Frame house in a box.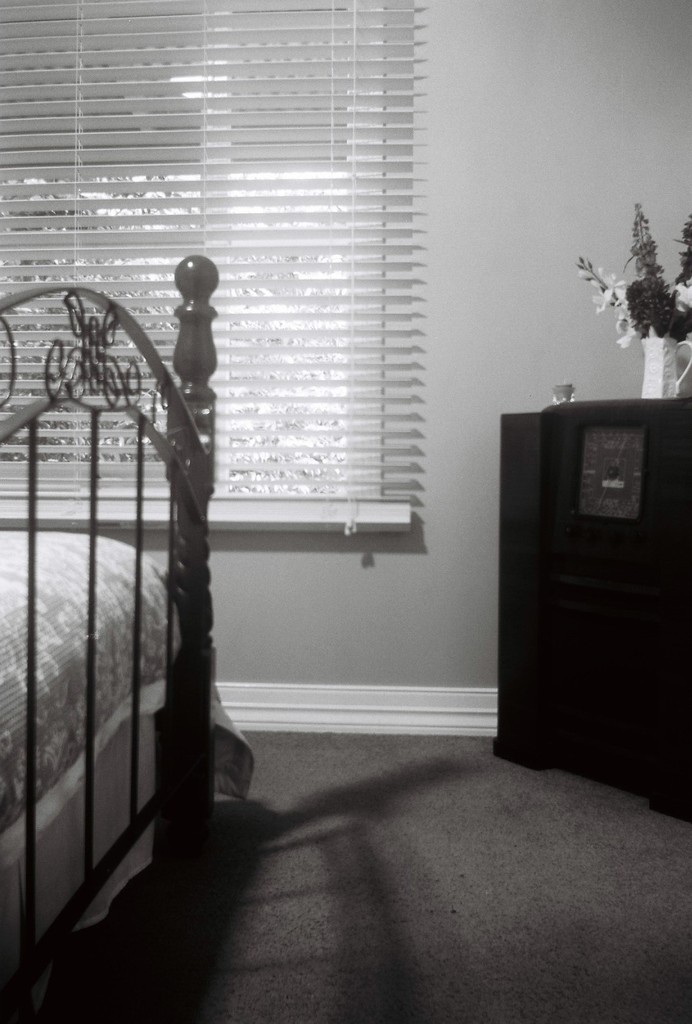
pyautogui.locateOnScreen(23, 12, 667, 955).
